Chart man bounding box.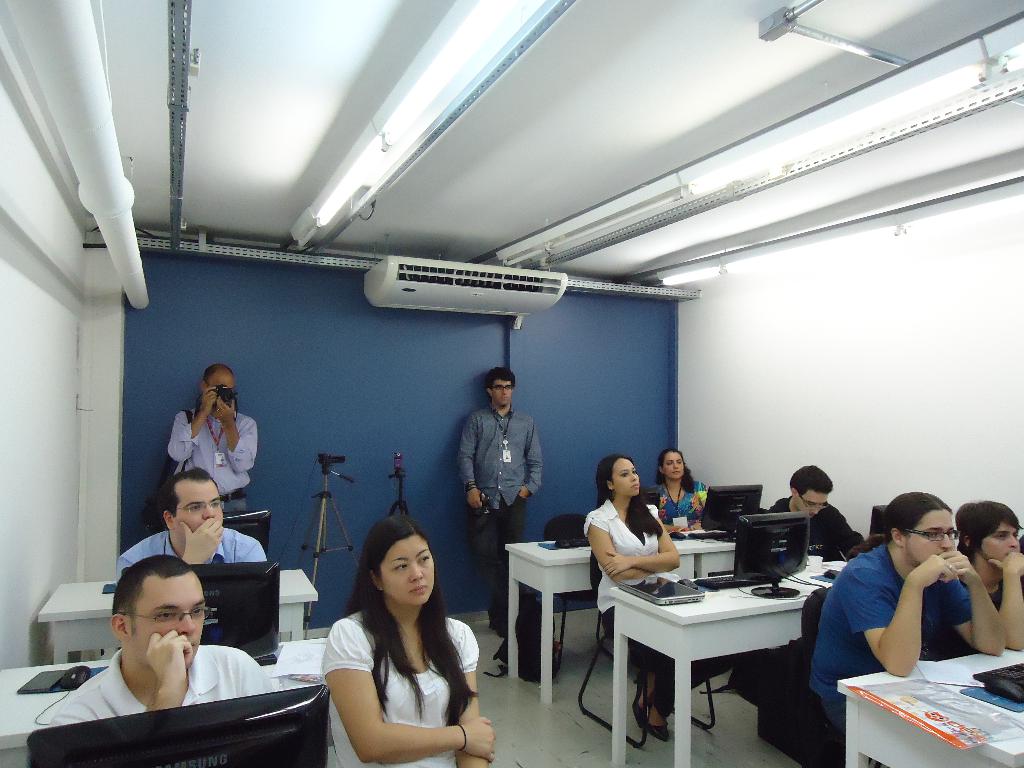
Charted: select_region(771, 468, 866, 559).
